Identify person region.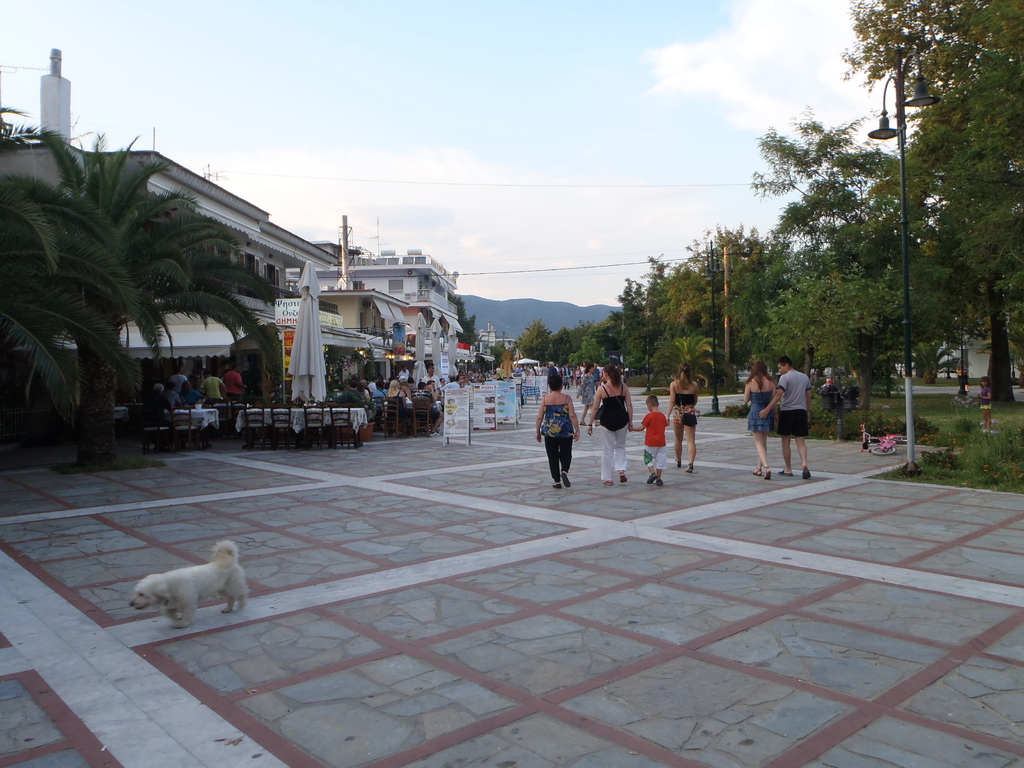
Region: region(204, 372, 229, 403).
